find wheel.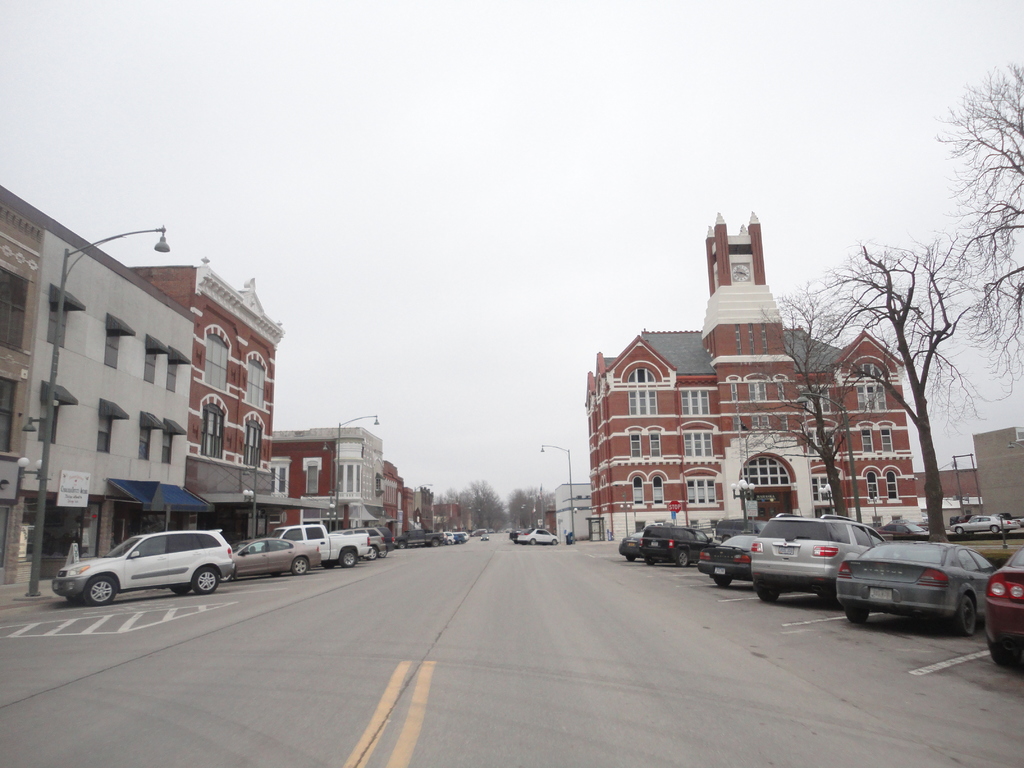
<bbox>643, 558, 659, 567</bbox>.
